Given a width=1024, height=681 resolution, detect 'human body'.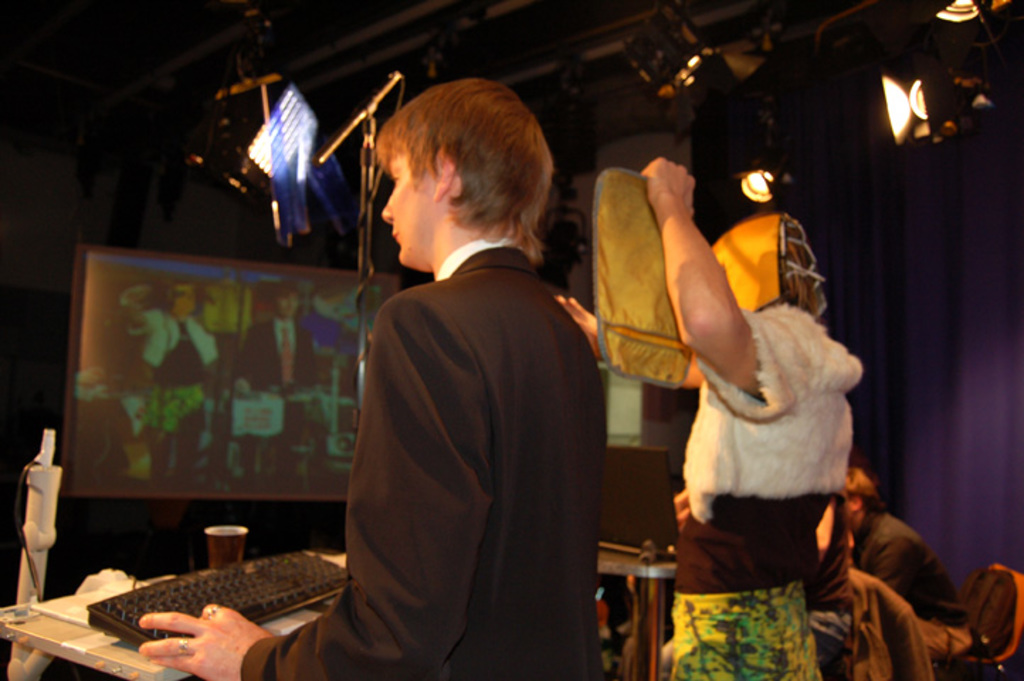
rect(237, 314, 339, 492).
